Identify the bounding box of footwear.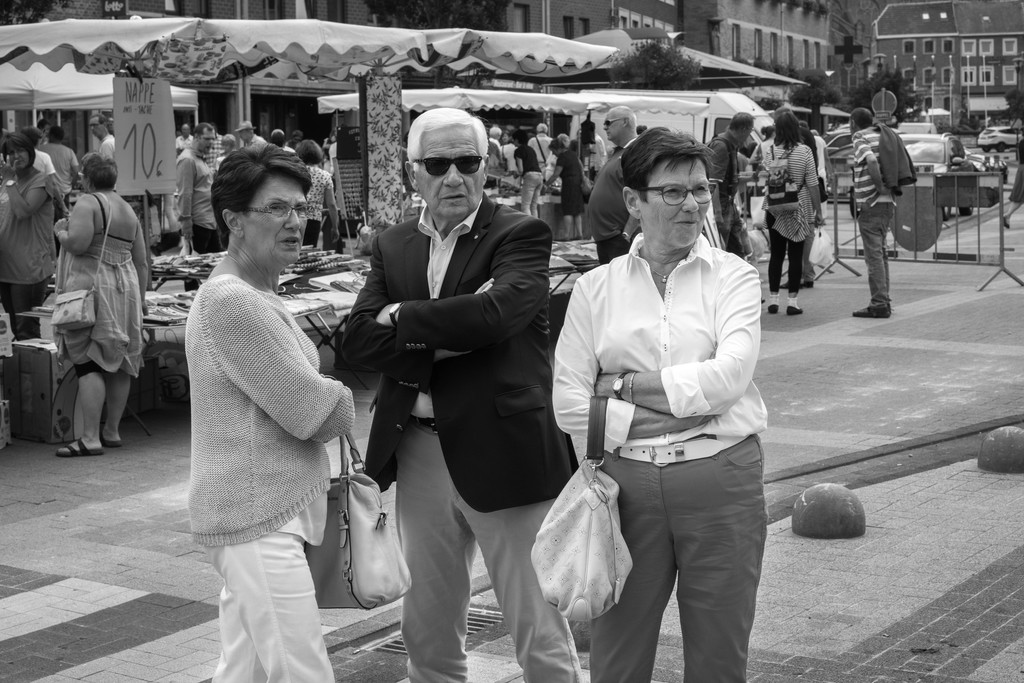
(left=781, top=302, right=805, bottom=315).
